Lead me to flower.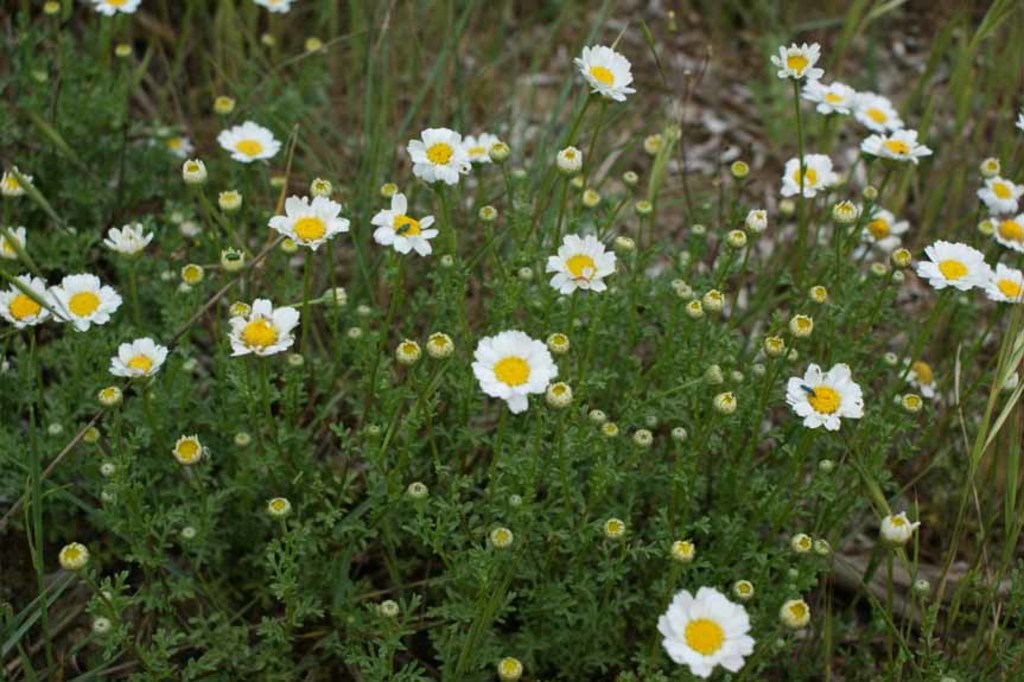
Lead to pyautogui.locateOnScreen(788, 317, 813, 340).
